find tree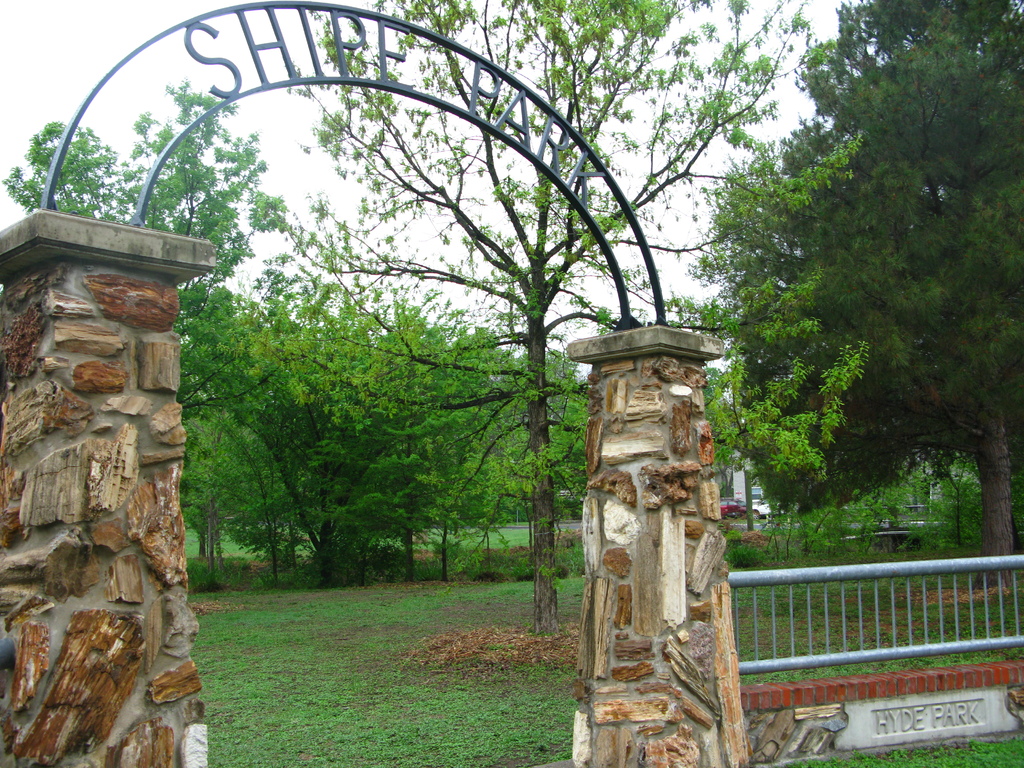
rect(174, 281, 300, 586)
